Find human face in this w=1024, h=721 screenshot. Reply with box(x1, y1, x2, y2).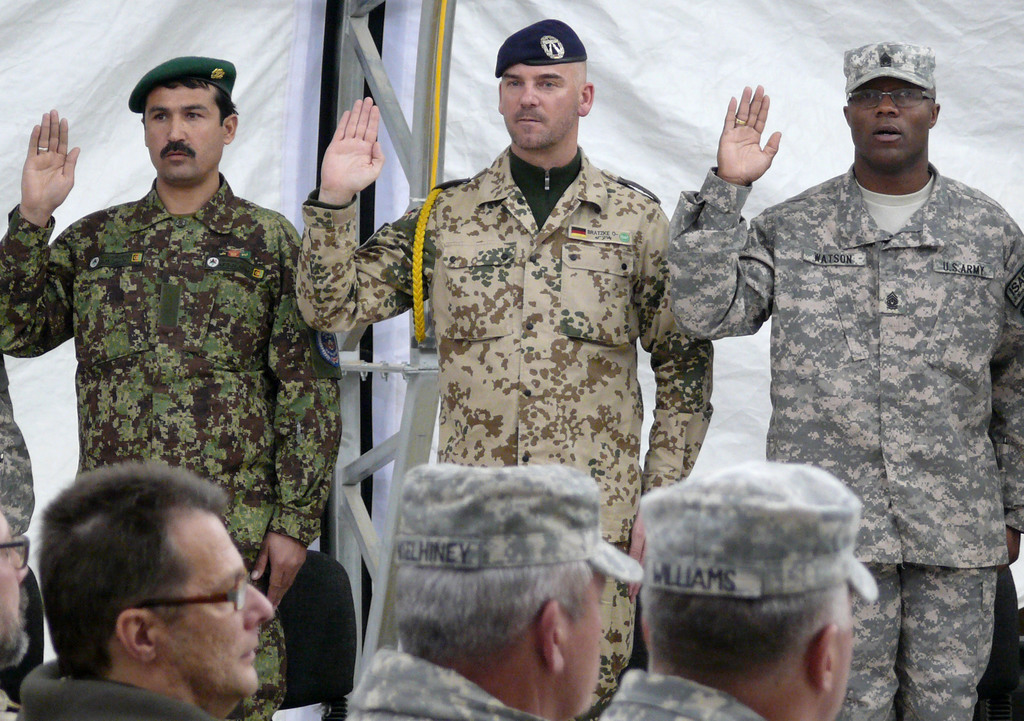
box(849, 73, 931, 168).
